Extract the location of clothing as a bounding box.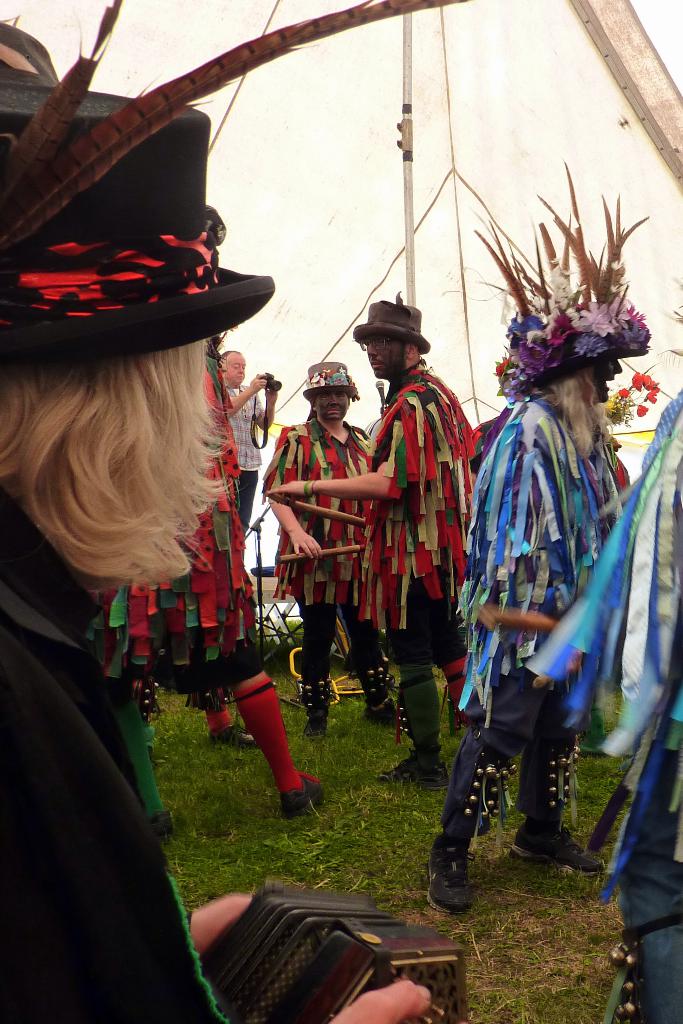
(x1=384, y1=346, x2=482, y2=648).
